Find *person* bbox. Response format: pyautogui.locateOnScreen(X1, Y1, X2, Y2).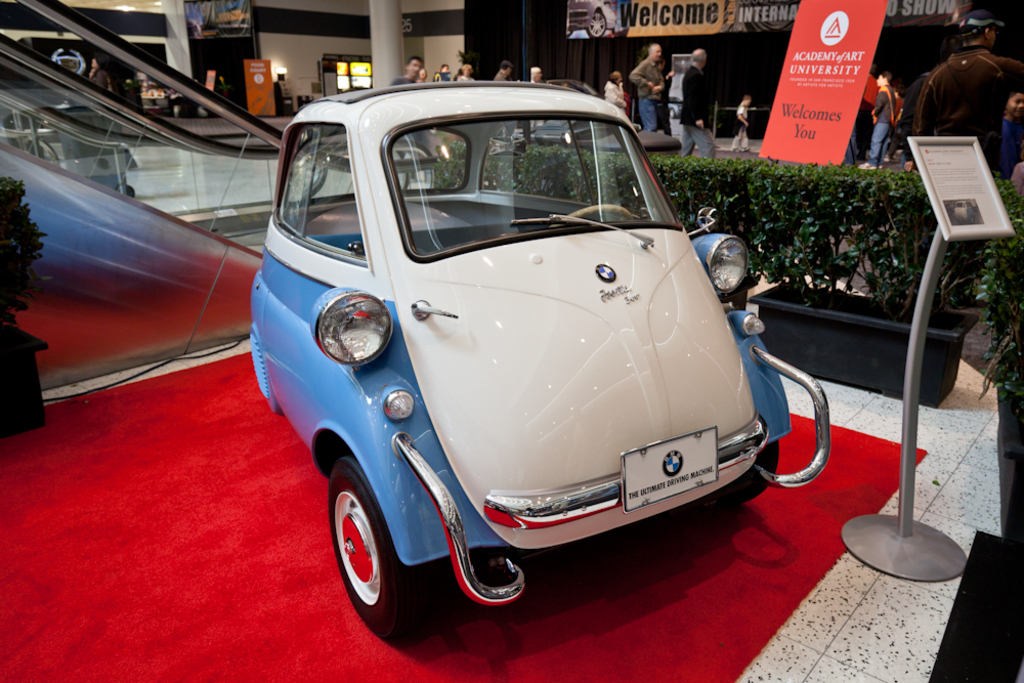
pyautogui.locateOnScreen(860, 72, 898, 169).
